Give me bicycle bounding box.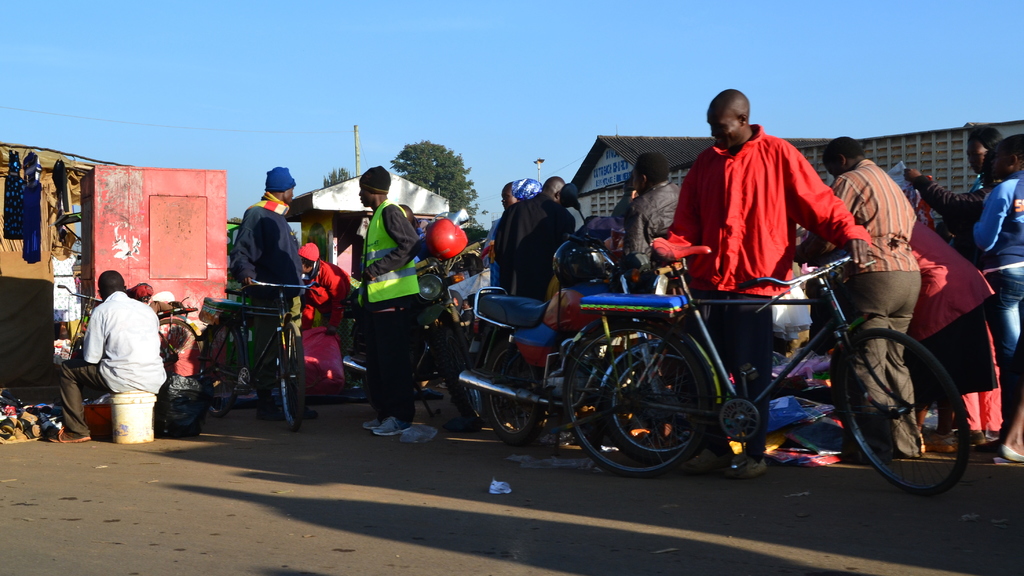
pyautogui.locateOnScreen(517, 234, 964, 478).
